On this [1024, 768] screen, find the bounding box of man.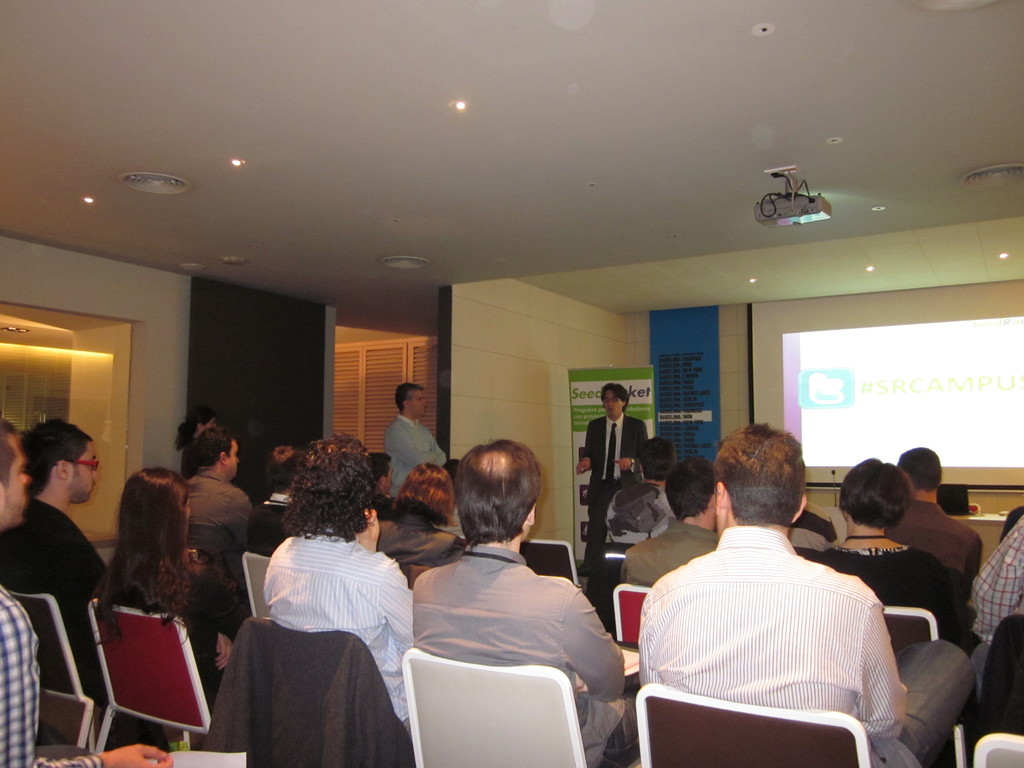
Bounding box: [left=412, top=442, right=628, bottom=767].
